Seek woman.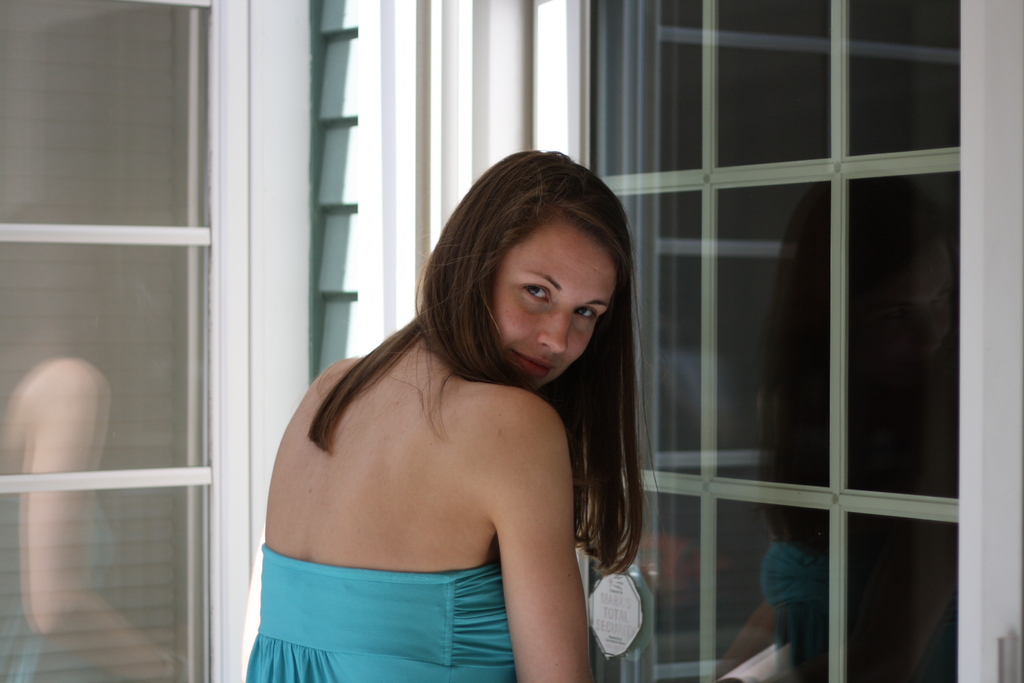
222, 149, 676, 682.
